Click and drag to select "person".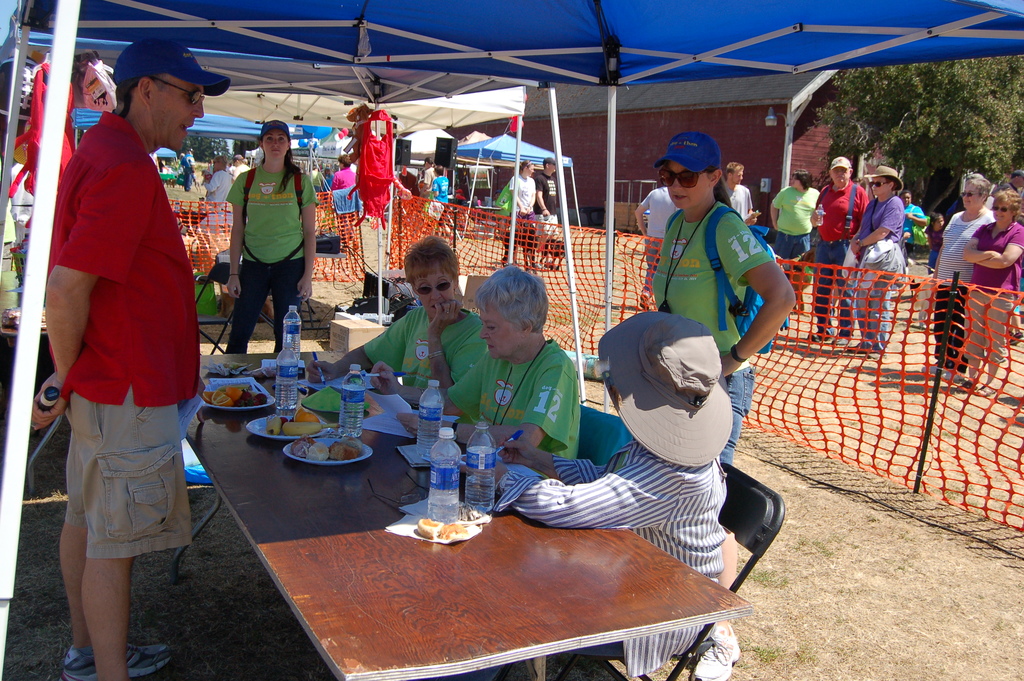
Selection: [460, 310, 732, 679].
